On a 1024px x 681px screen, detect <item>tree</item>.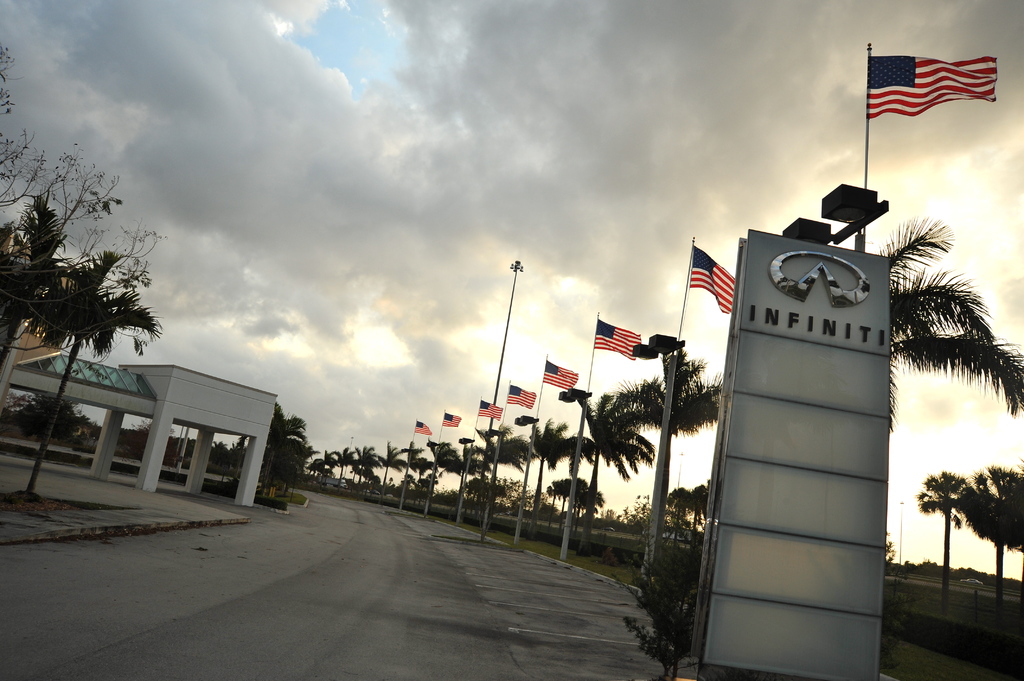
select_region(869, 218, 1023, 433).
